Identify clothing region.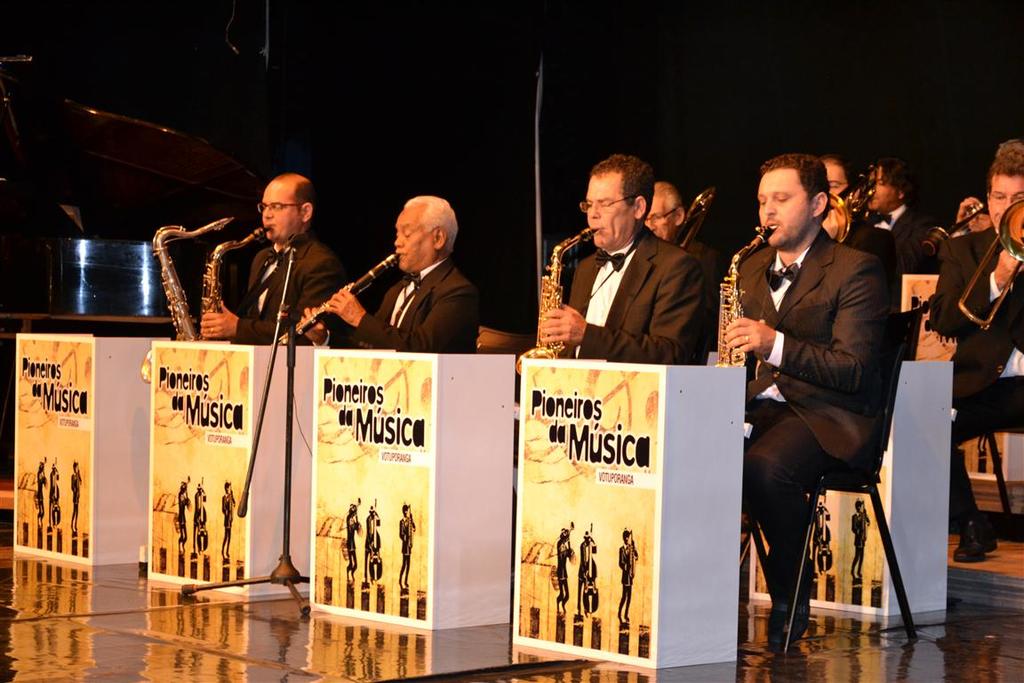
Region: crop(194, 492, 205, 541).
